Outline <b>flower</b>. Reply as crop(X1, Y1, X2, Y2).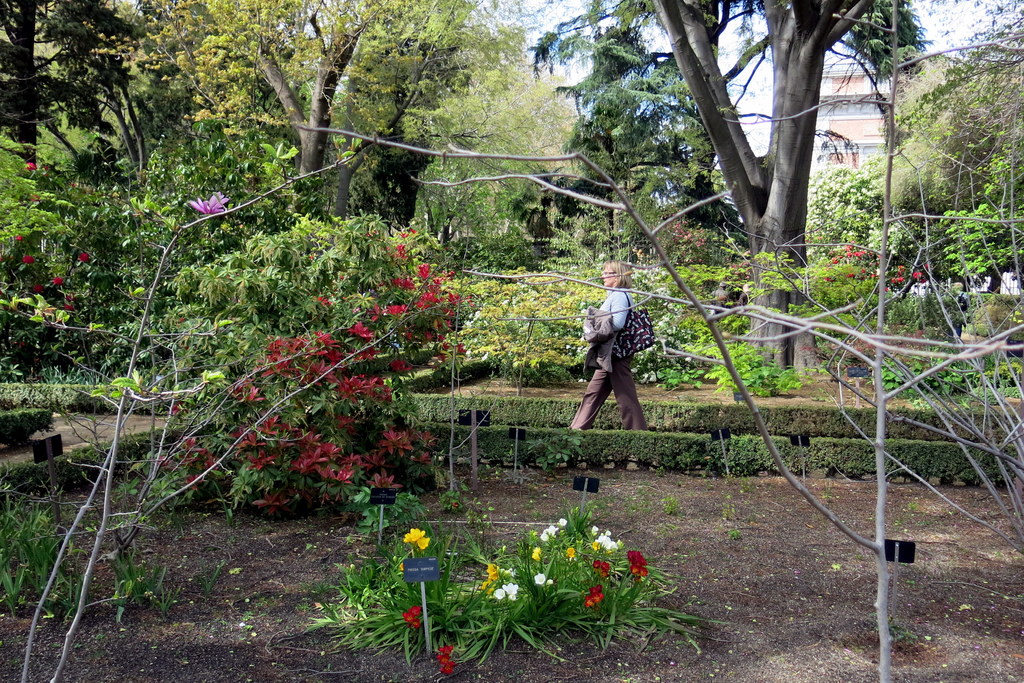
crop(568, 545, 573, 559).
